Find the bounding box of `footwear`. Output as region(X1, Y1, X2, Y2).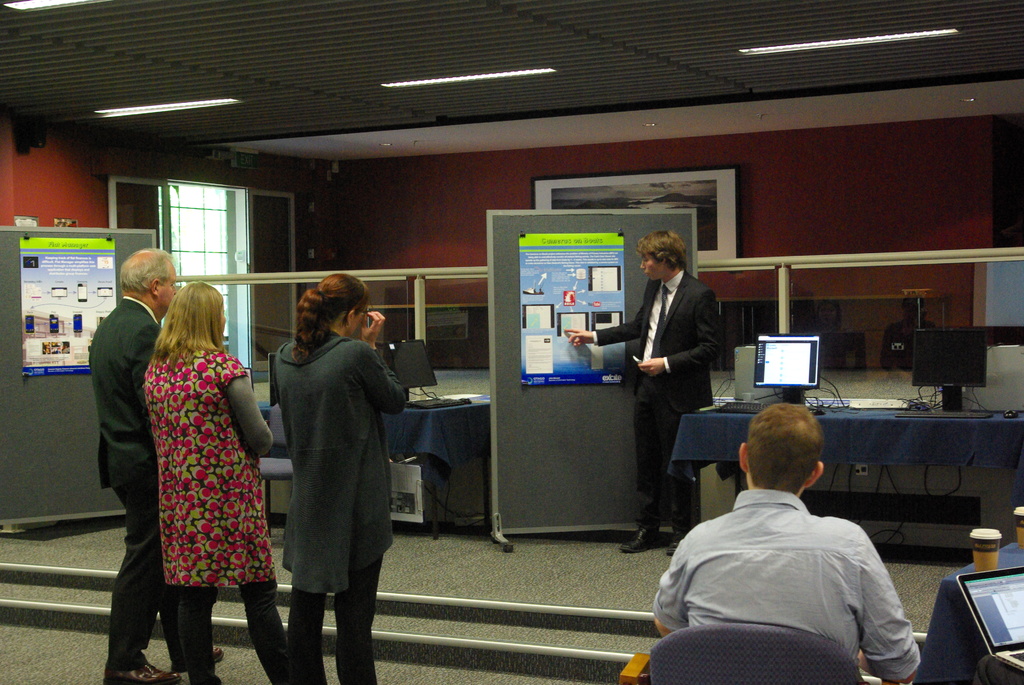
region(620, 522, 659, 547).
